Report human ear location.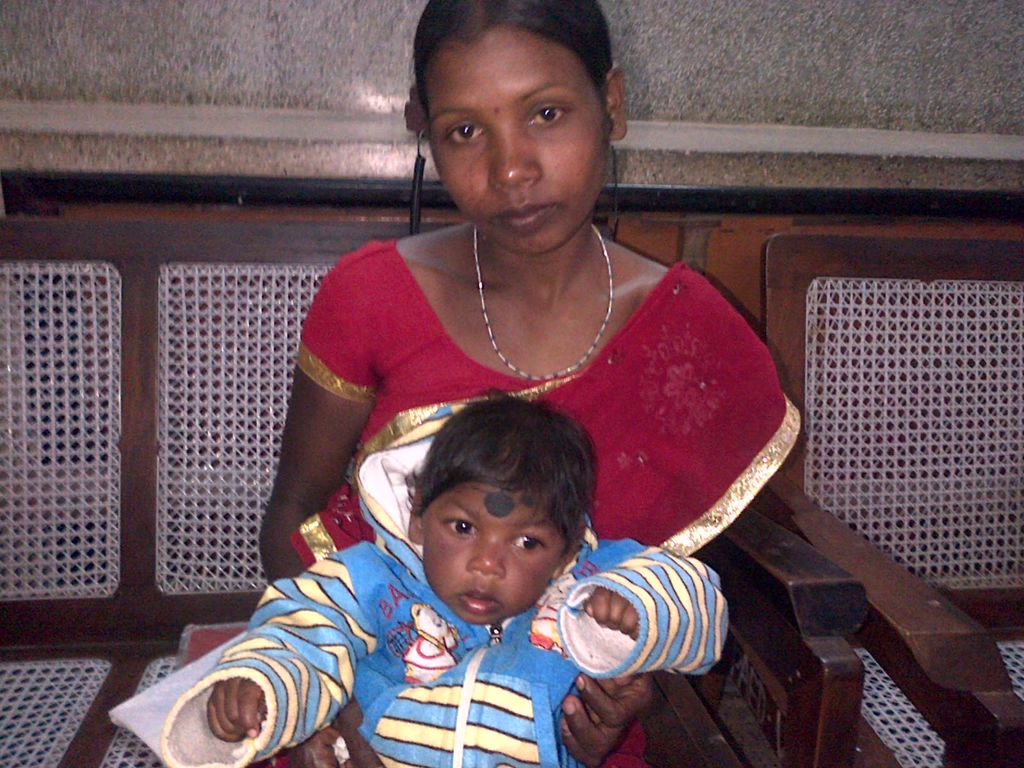
Report: detection(607, 66, 630, 138).
